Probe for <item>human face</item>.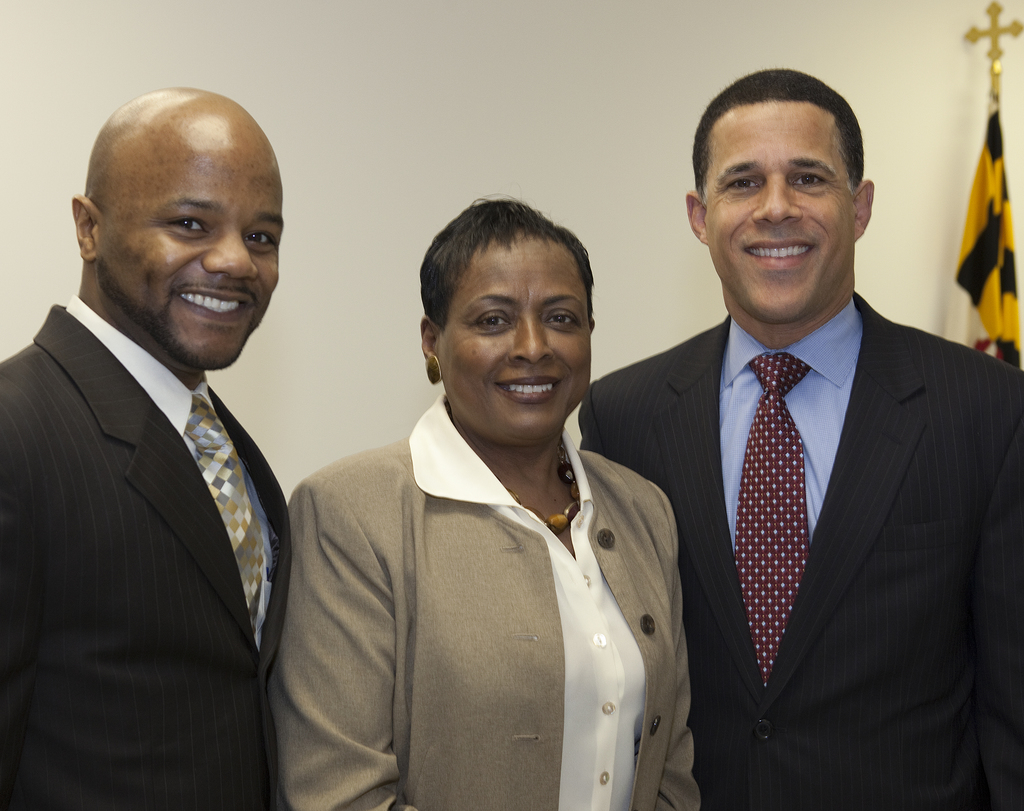
Probe result: crop(438, 236, 597, 440).
